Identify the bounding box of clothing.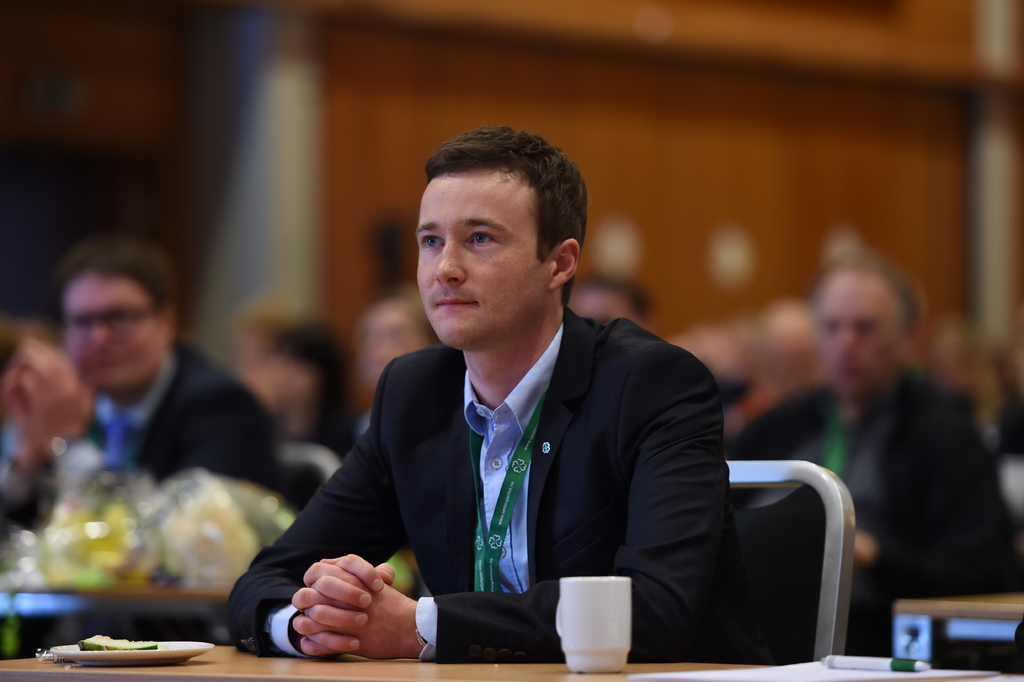
pyautogui.locateOnScreen(268, 275, 769, 676).
